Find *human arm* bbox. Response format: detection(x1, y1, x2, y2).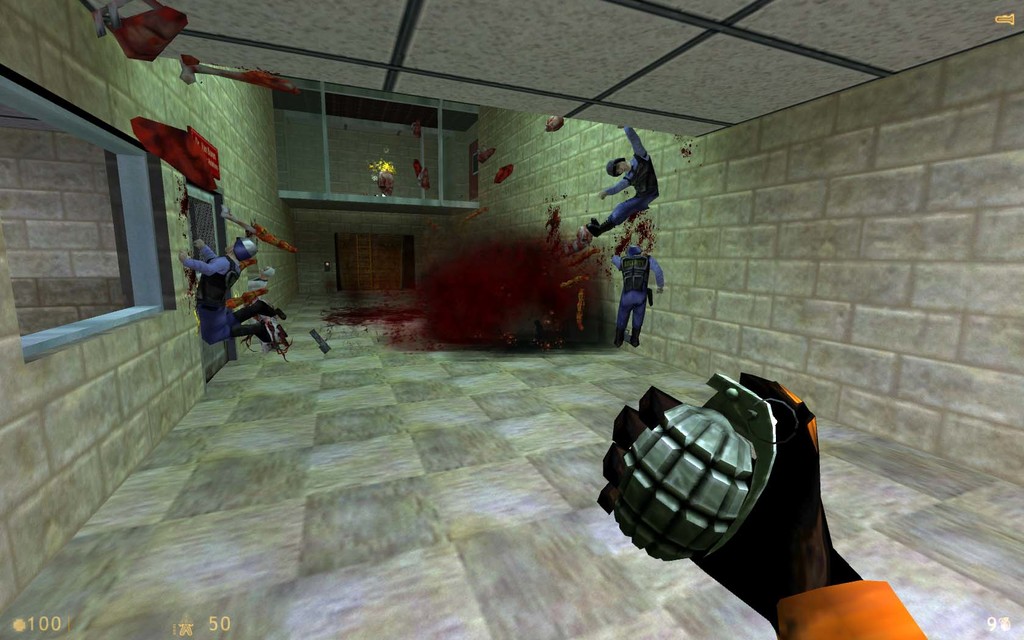
detection(607, 252, 624, 269).
